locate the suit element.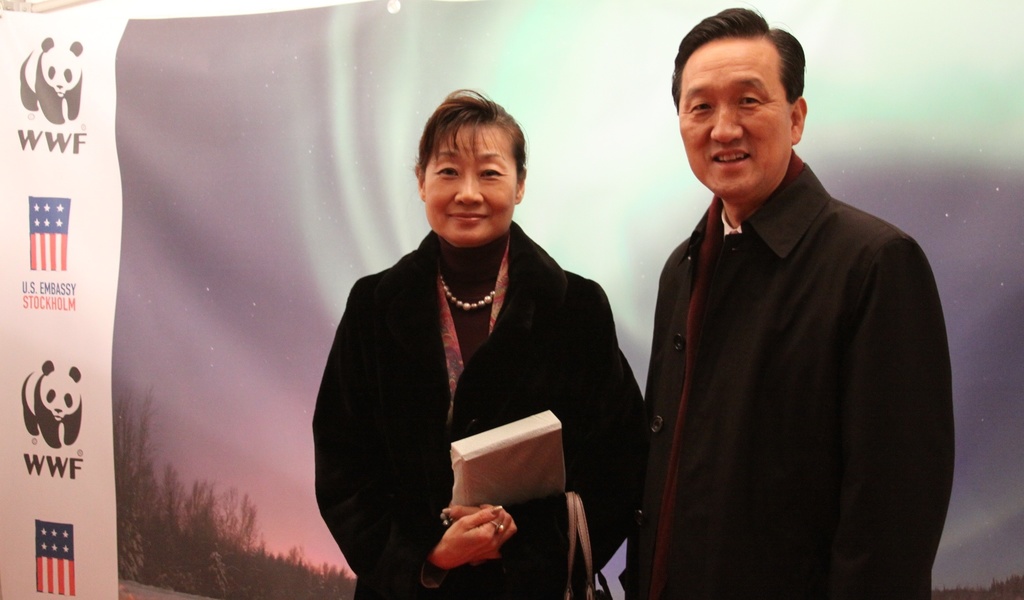
Element bbox: 307 160 641 583.
